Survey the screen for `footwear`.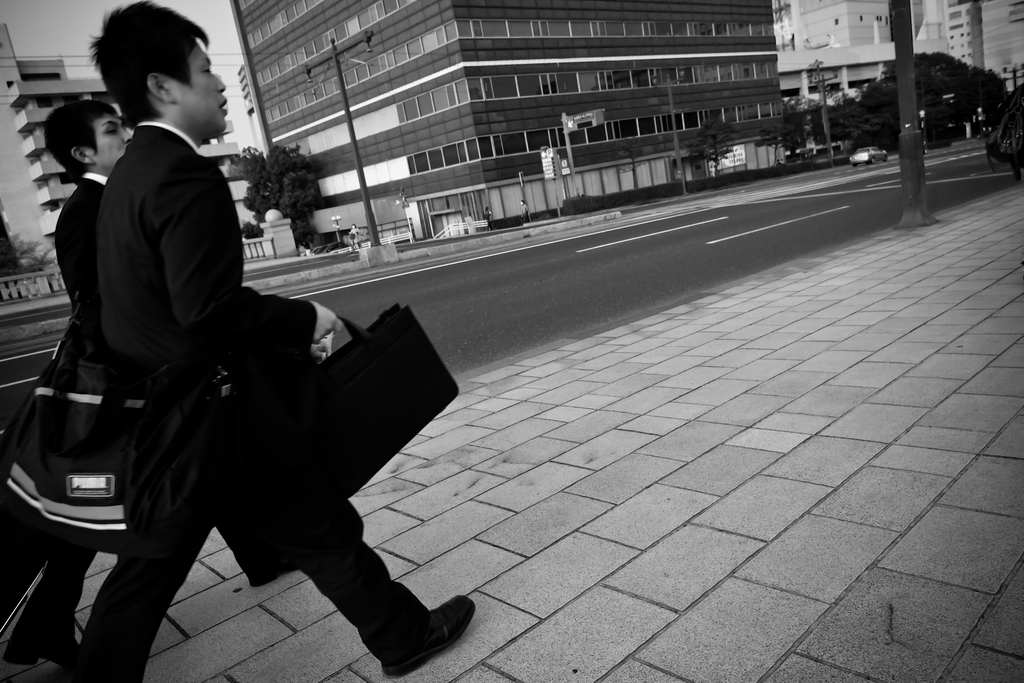
Survey found: bbox=(380, 591, 473, 679).
